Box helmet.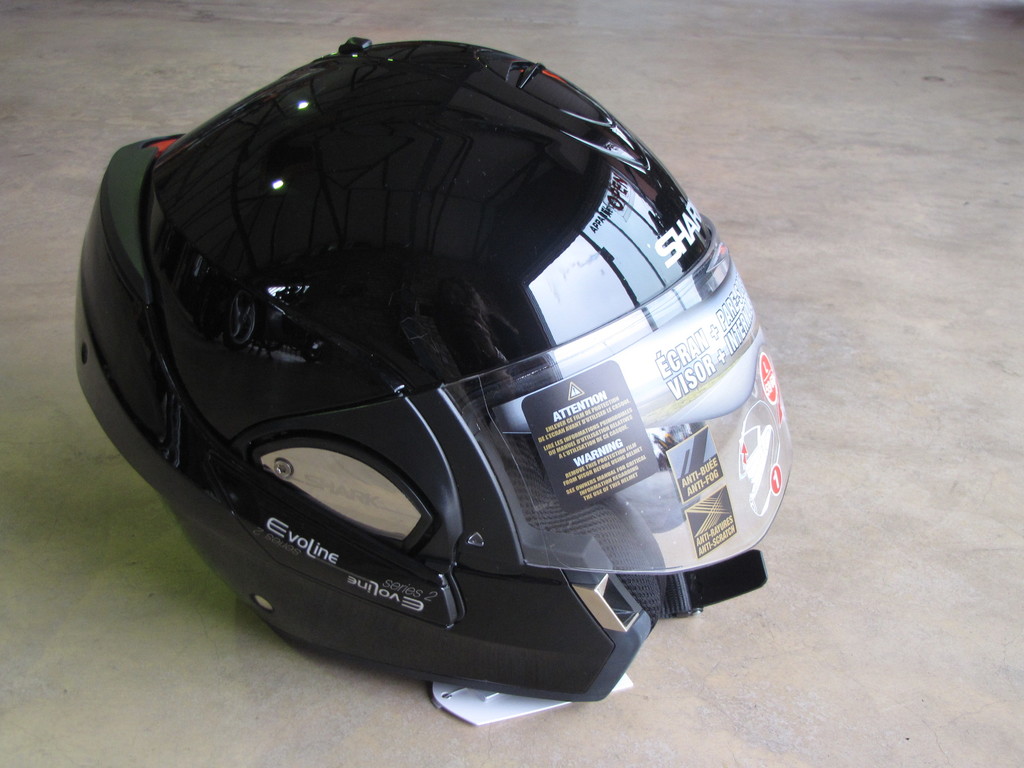
rect(73, 35, 794, 701).
